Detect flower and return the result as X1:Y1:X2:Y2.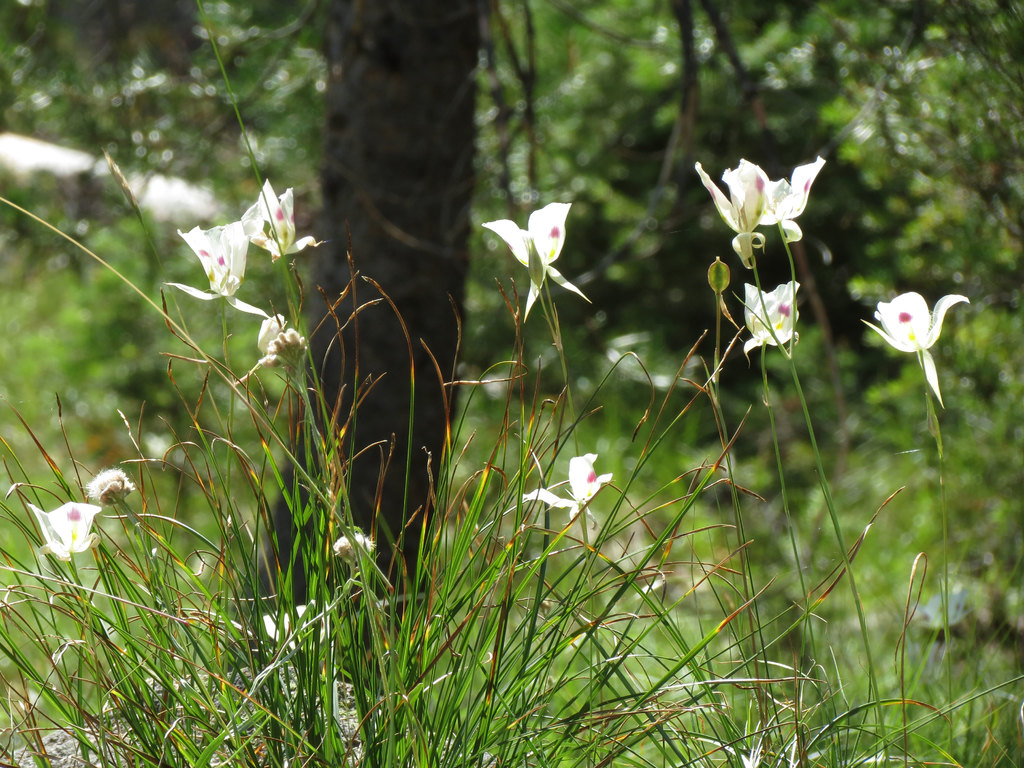
861:294:968:410.
